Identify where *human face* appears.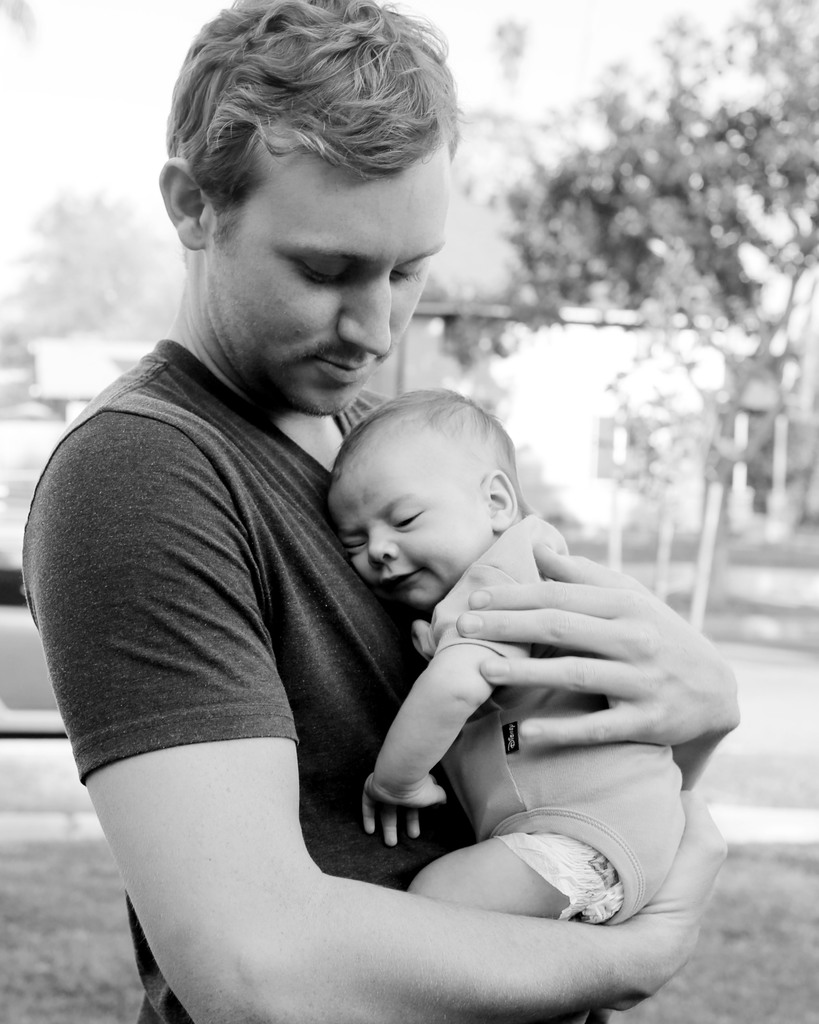
Appears at {"left": 206, "top": 142, "right": 456, "bottom": 424}.
